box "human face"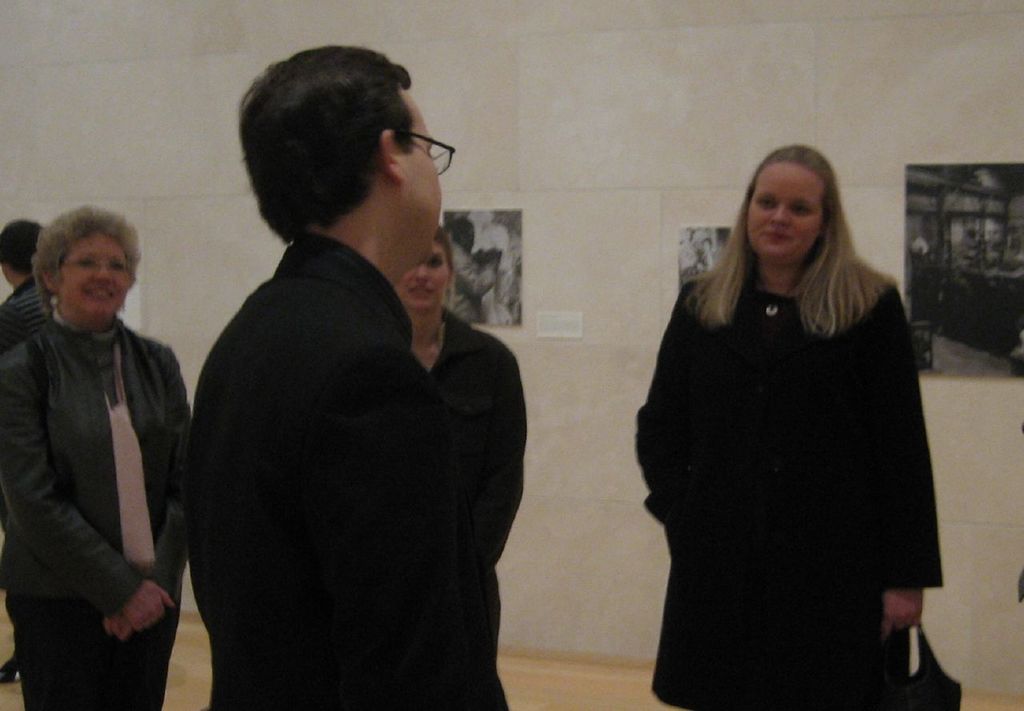
{"x1": 61, "y1": 233, "x2": 130, "y2": 318}
